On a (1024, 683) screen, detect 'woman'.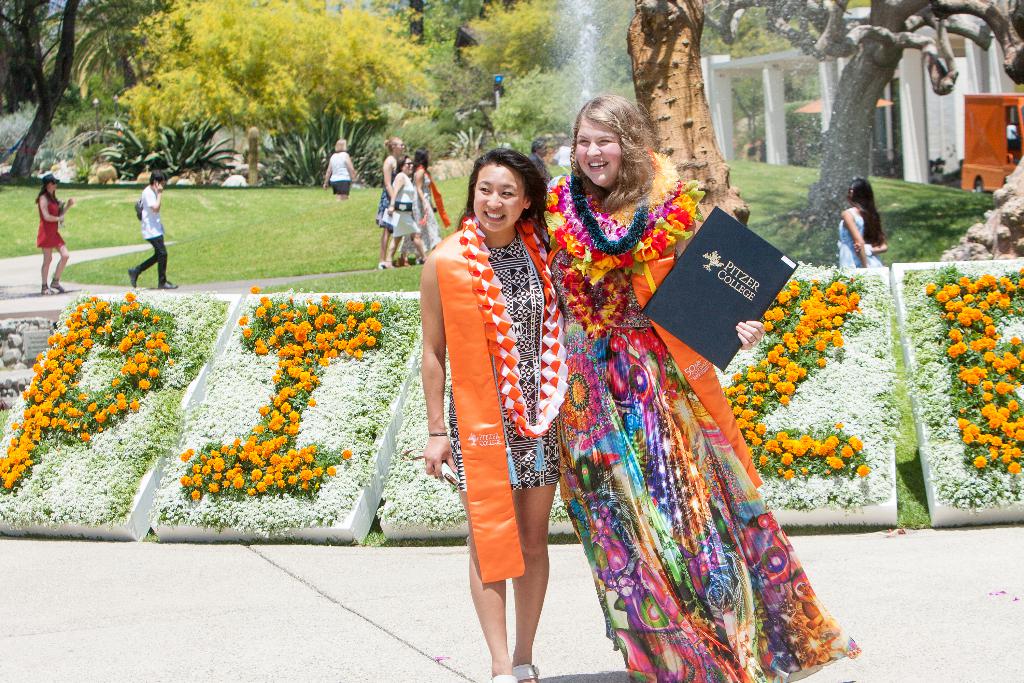
[x1=321, y1=137, x2=356, y2=201].
